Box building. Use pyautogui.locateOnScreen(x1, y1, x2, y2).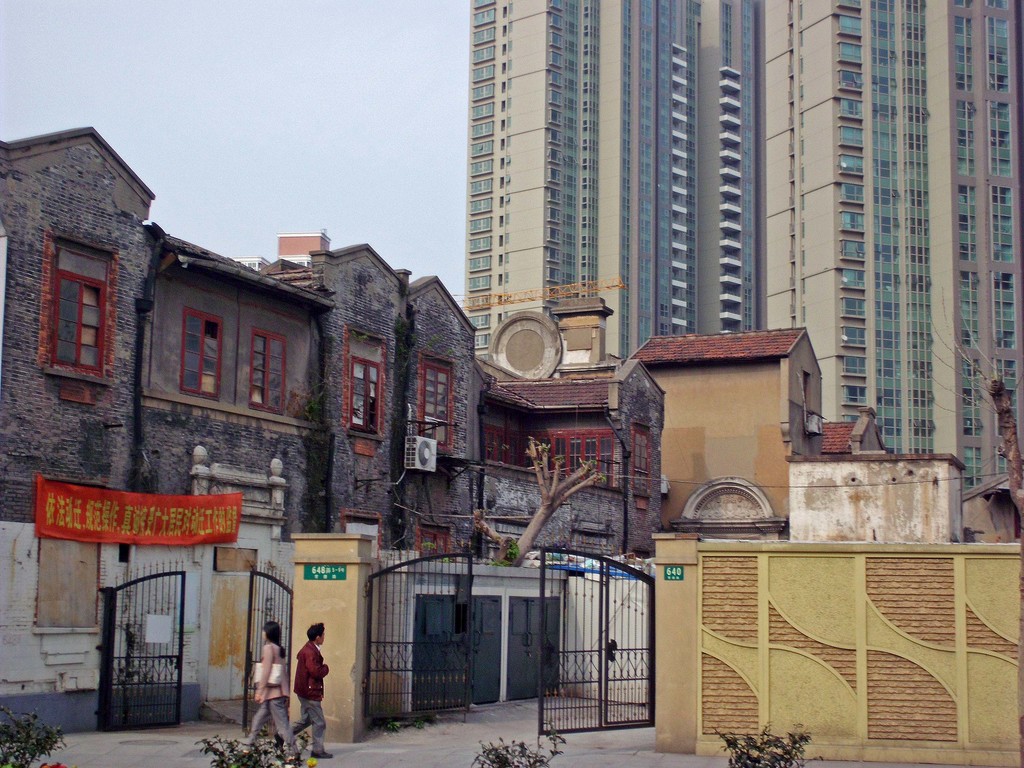
pyautogui.locateOnScreen(632, 324, 822, 529).
